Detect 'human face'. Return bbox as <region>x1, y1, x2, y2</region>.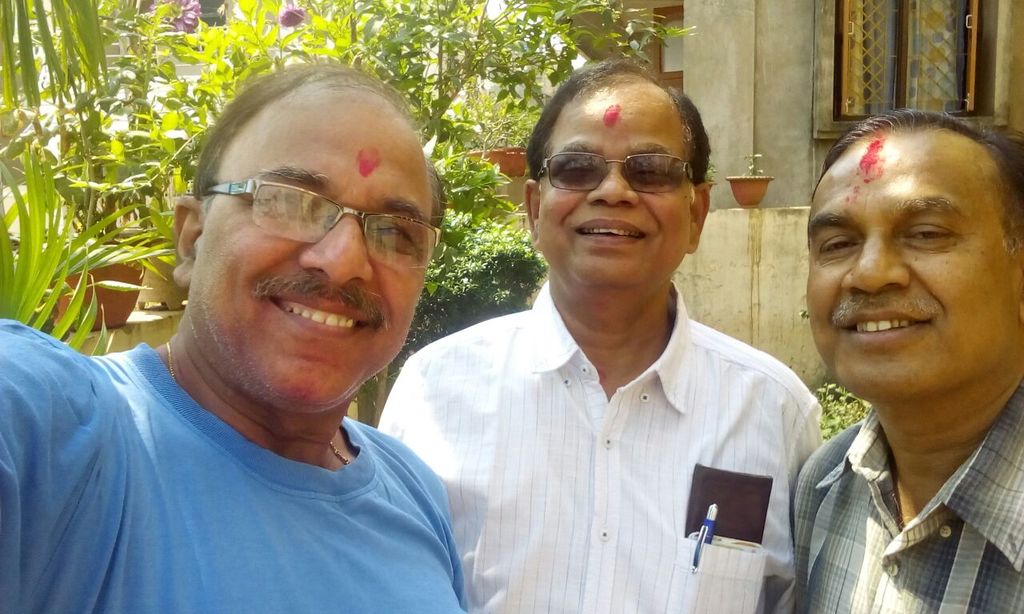
<region>186, 97, 430, 412</region>.
